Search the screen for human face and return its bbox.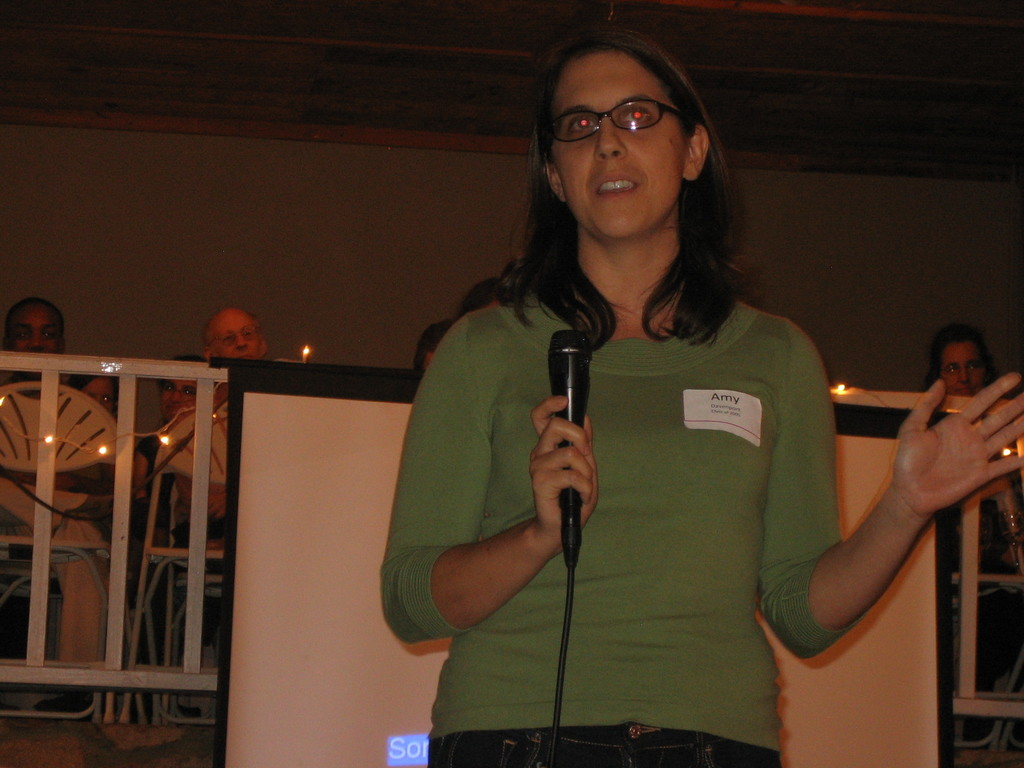
Found: 539, 49, 685, 241.
